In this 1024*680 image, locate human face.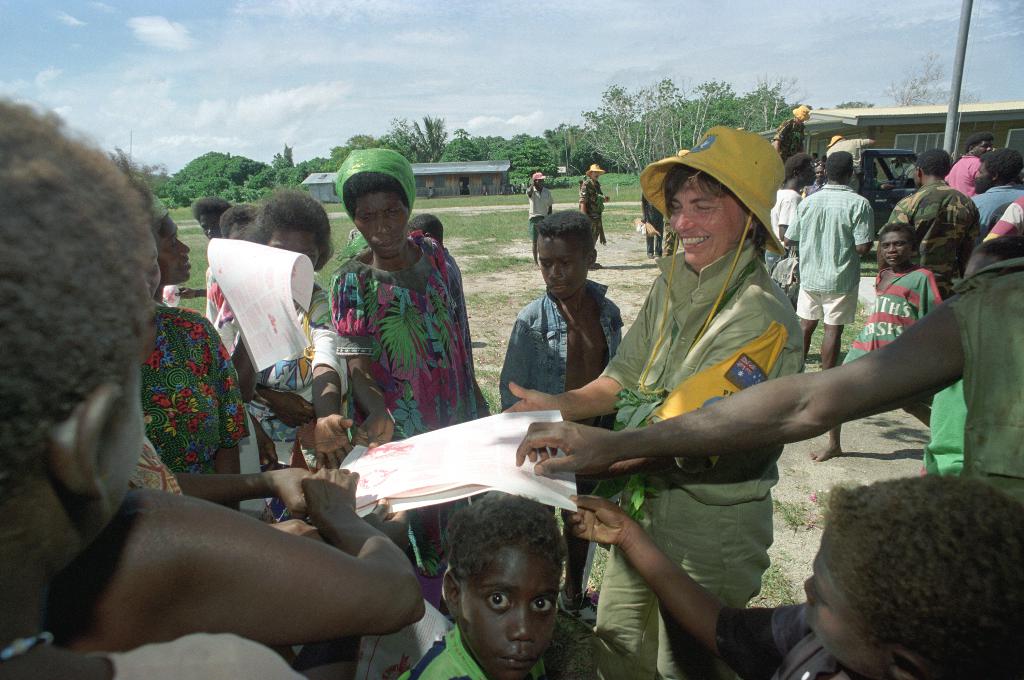
Bounding box: region(537, 234, 587, 297).
